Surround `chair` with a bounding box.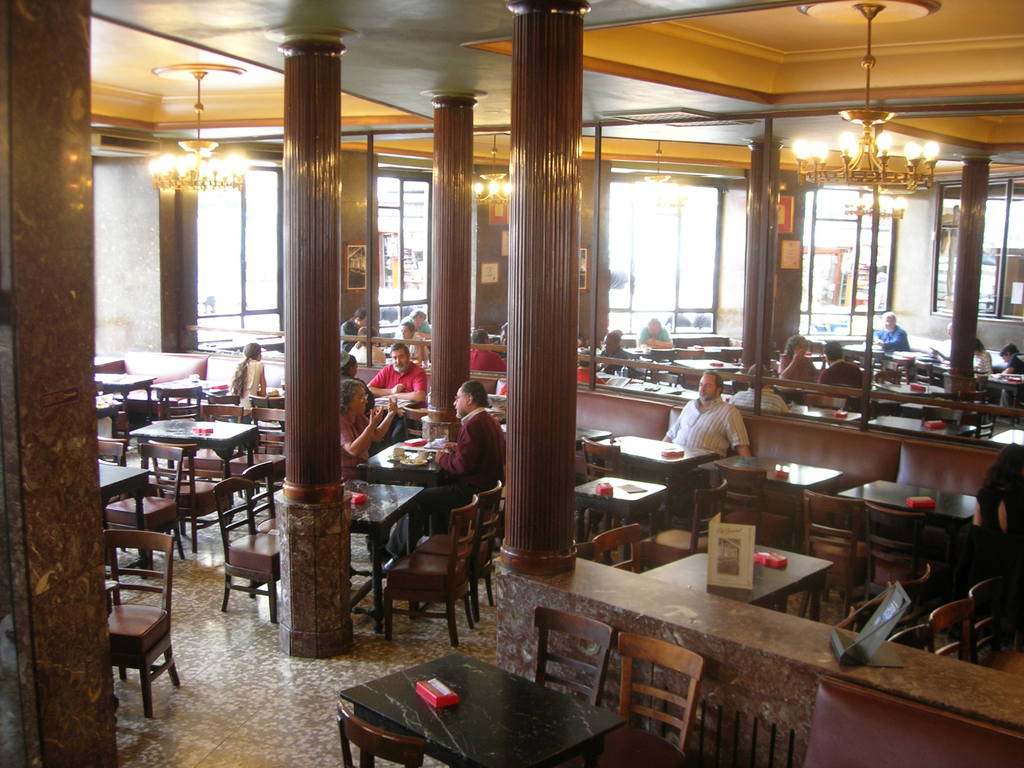
bbox=[101, 525, 182, 719].
